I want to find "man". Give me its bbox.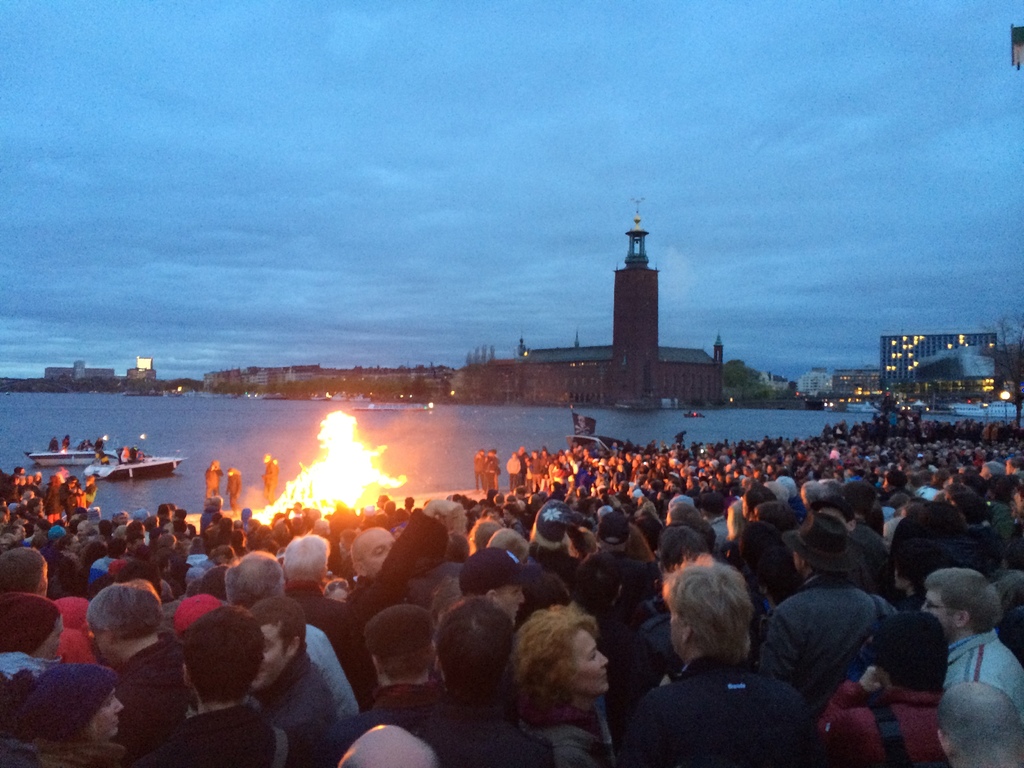
pyautogui.locateOnScreen(346, 495, 468, 618).
